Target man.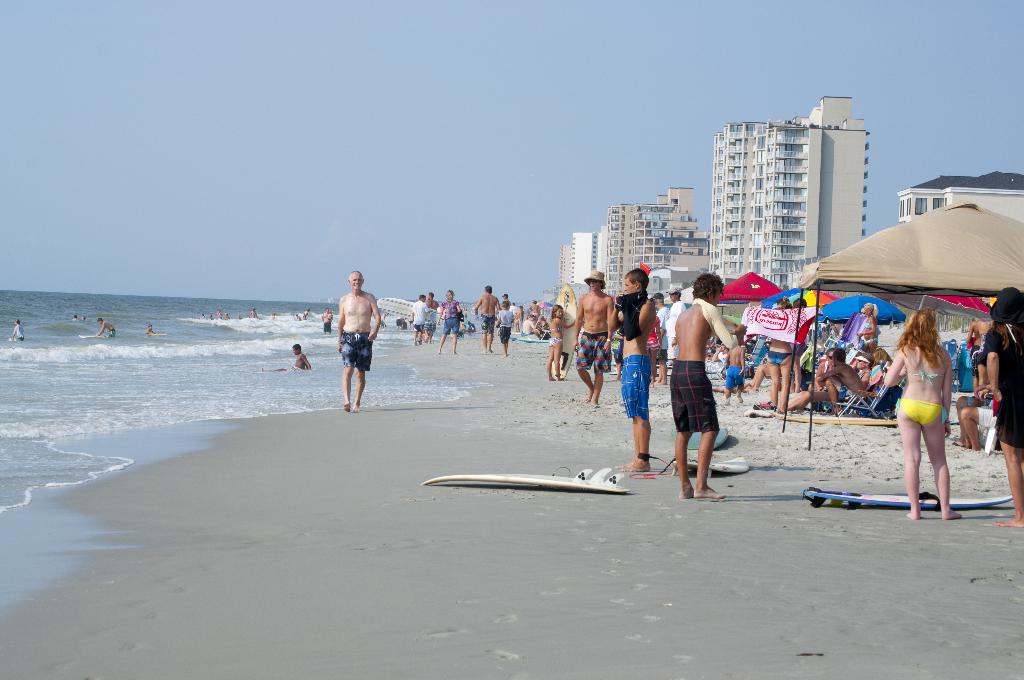
Target region: <region>817, 346, 870, 414</region>.
